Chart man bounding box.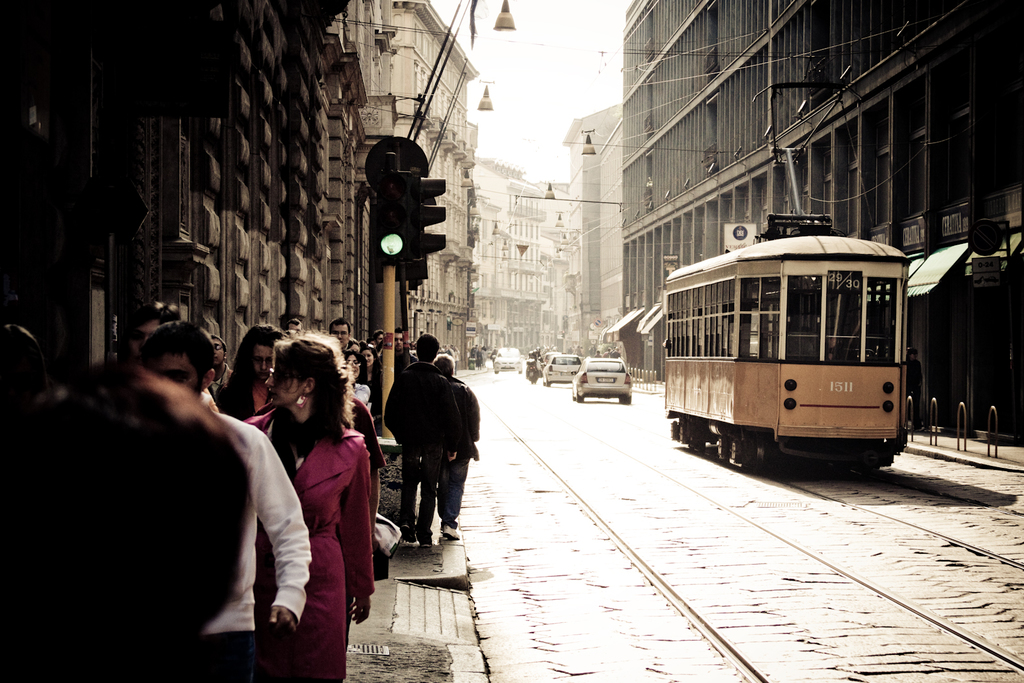
Charted: x1=141 y1=321 x2=314 y2=682.
